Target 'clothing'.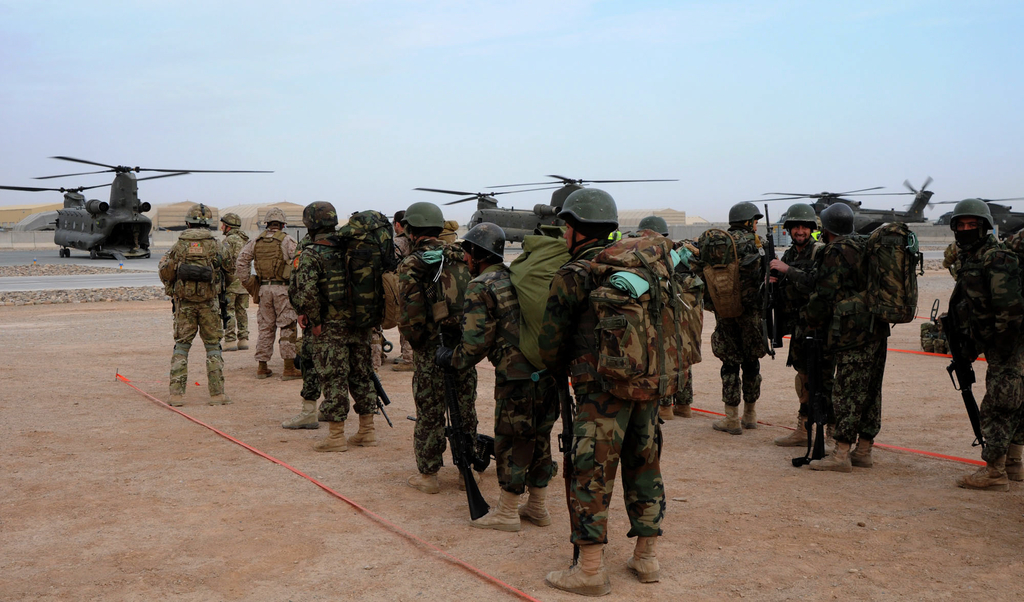
Target region: pyautogui.locateOnScreen(788, 232, 897, 438).
